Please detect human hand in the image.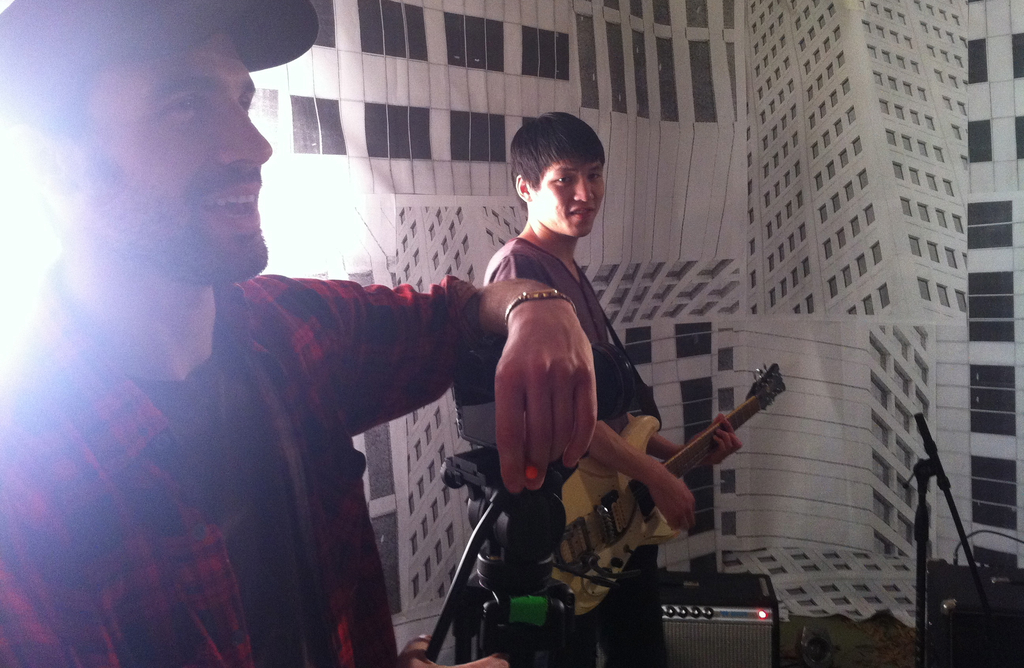
box=[649, 468, 700, 534].
